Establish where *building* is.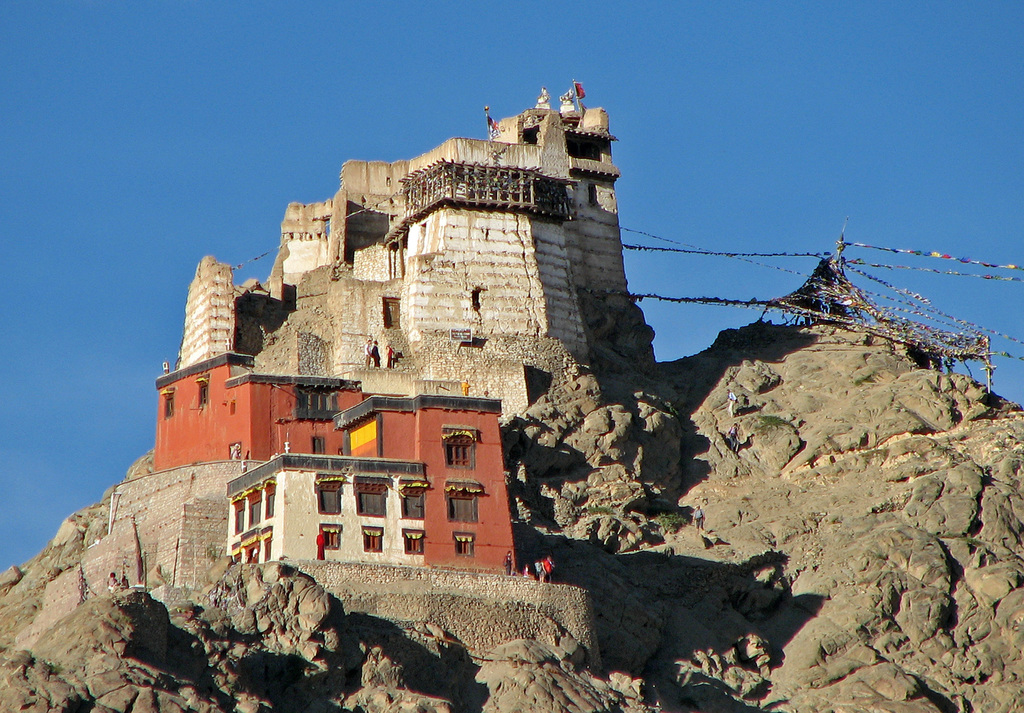
Established at x1=28 y1=458 x2=268 y2=619.
